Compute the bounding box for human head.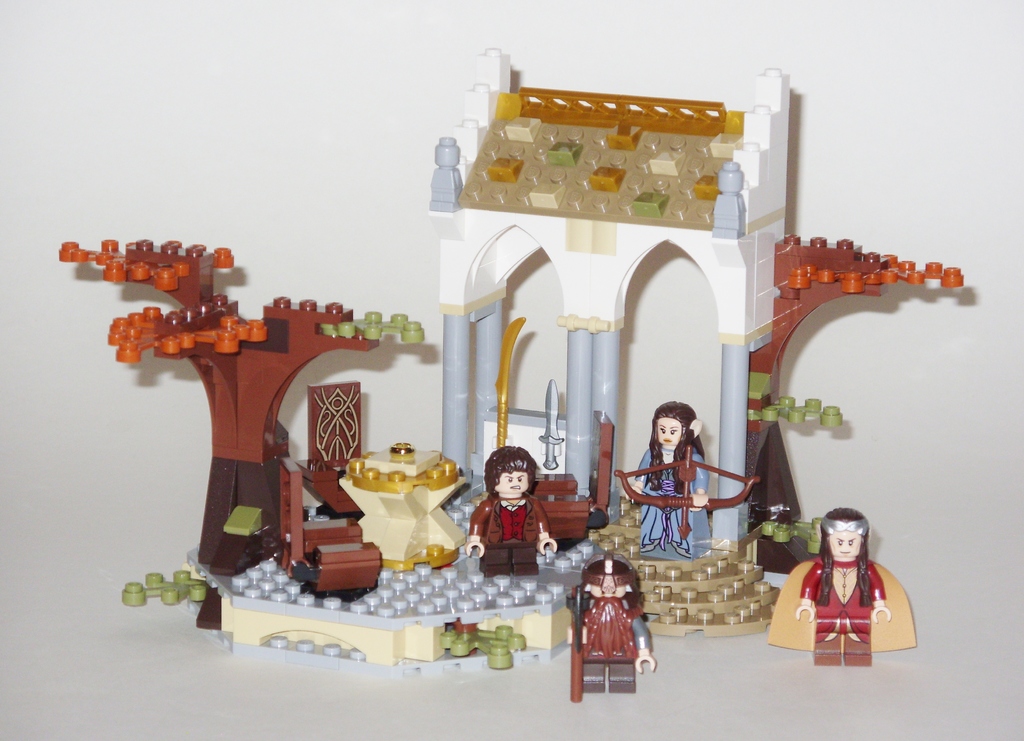
detection(650, 398, 701, 449).
